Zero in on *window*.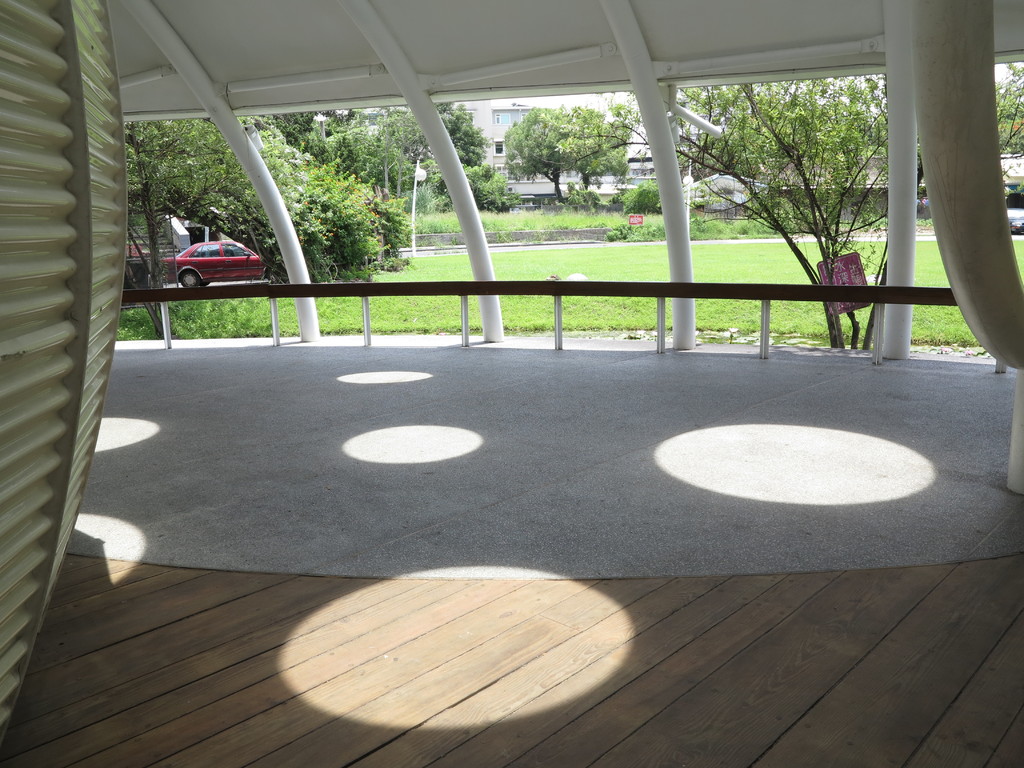
Zeroed in: pyautogui.locateOnScreen(449, 109, 475, 126).
